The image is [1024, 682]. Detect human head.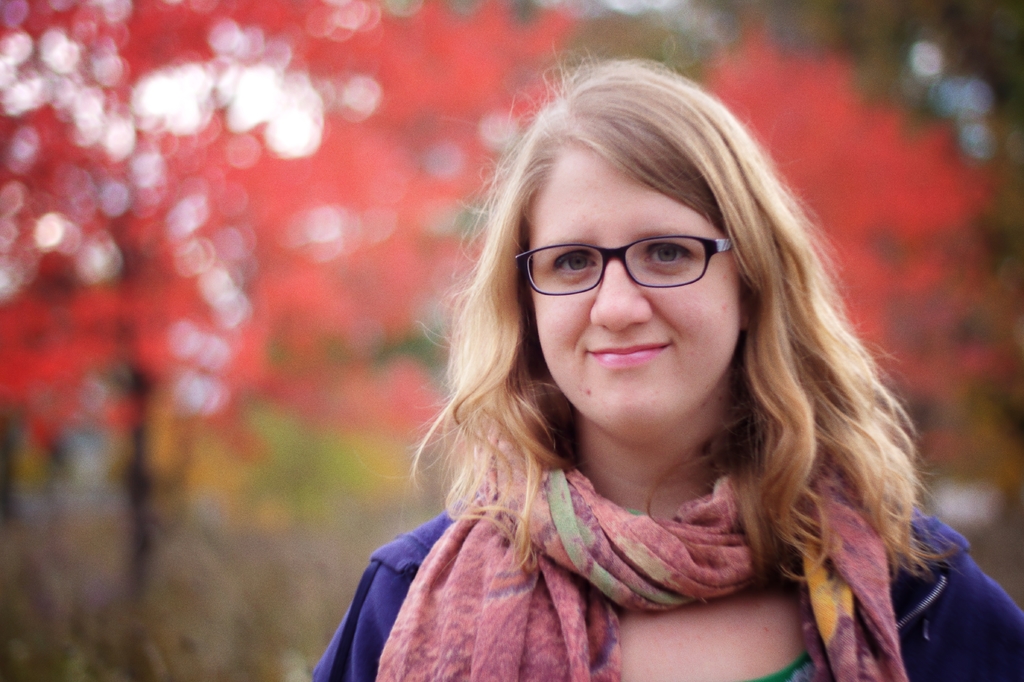
Detection: 479,61,805,434.
